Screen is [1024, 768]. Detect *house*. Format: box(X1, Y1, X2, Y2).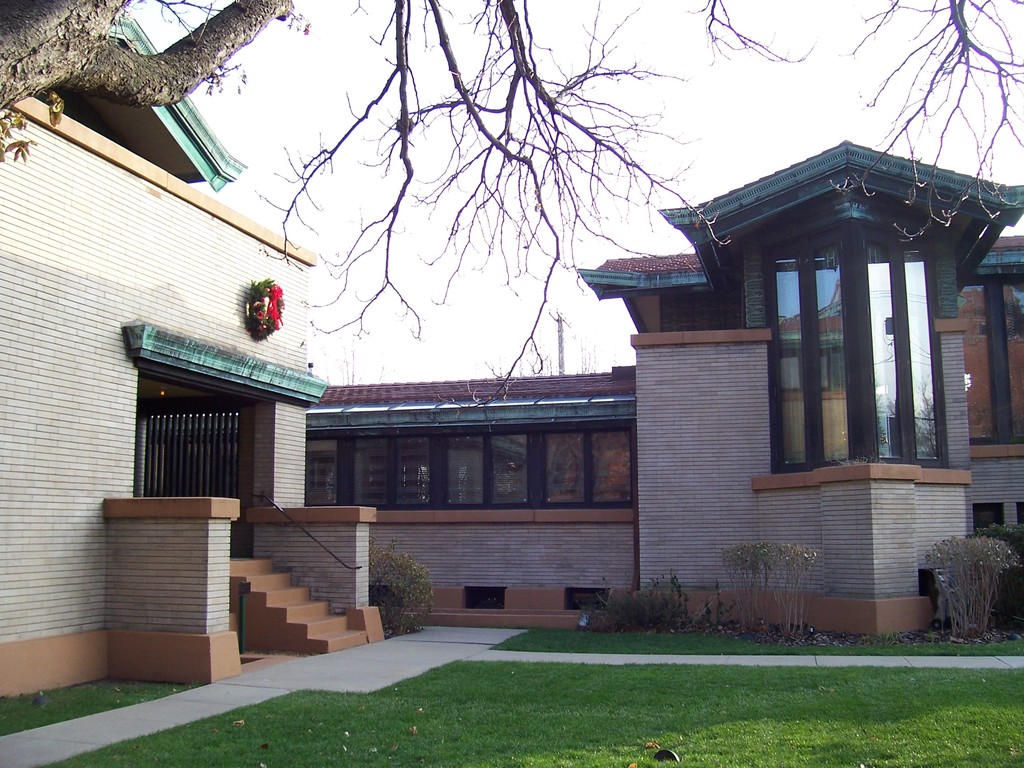
box(1, 11, 392, 711).
